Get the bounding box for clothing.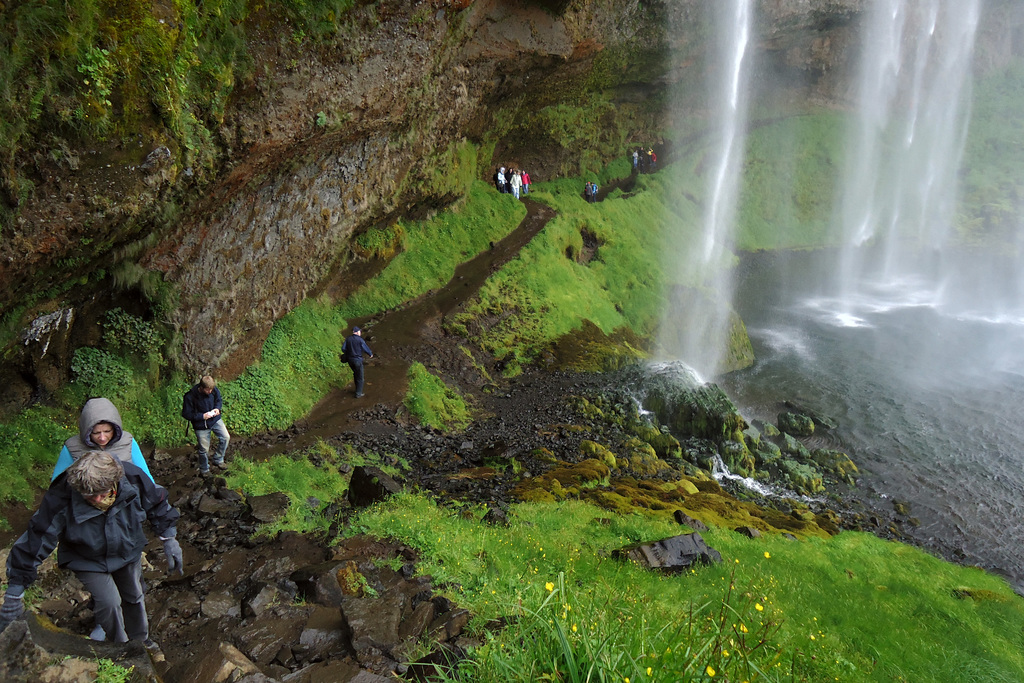
6/456/181/641.
